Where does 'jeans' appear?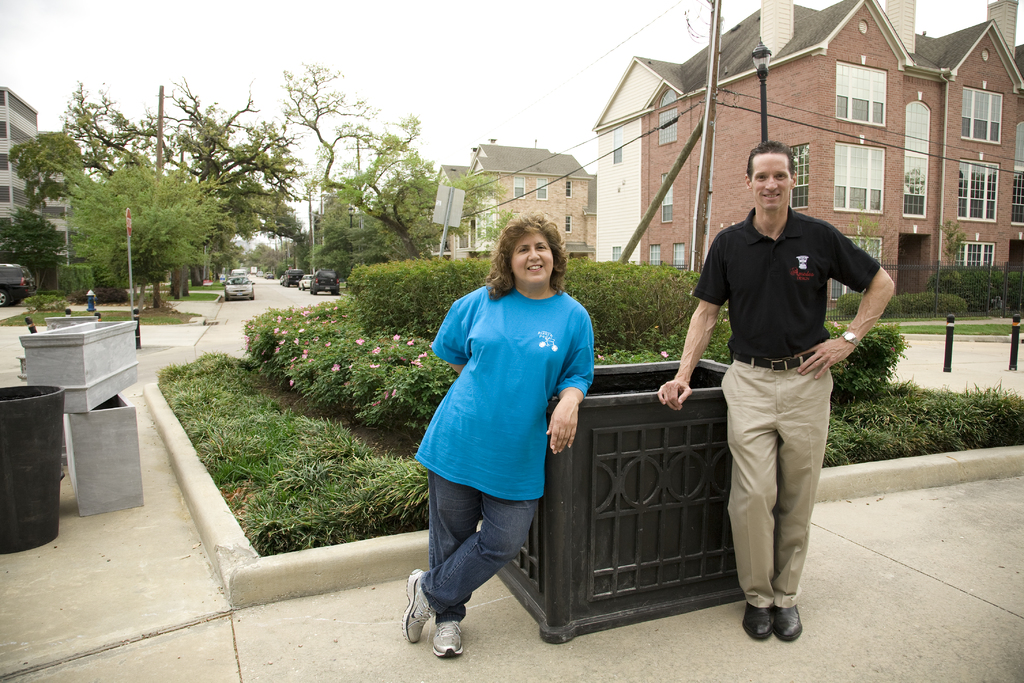
Appears at [left=417, top=454, right=541, bottom=621].
